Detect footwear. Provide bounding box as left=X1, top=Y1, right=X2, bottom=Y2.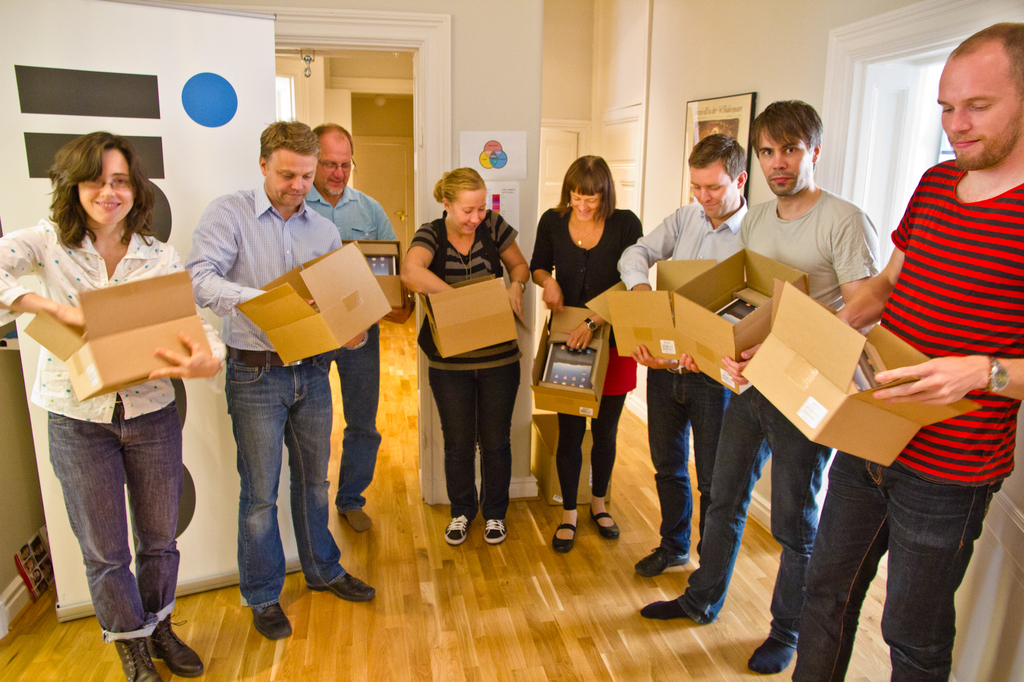
left=249, top=605, right=292, bottom=641.
